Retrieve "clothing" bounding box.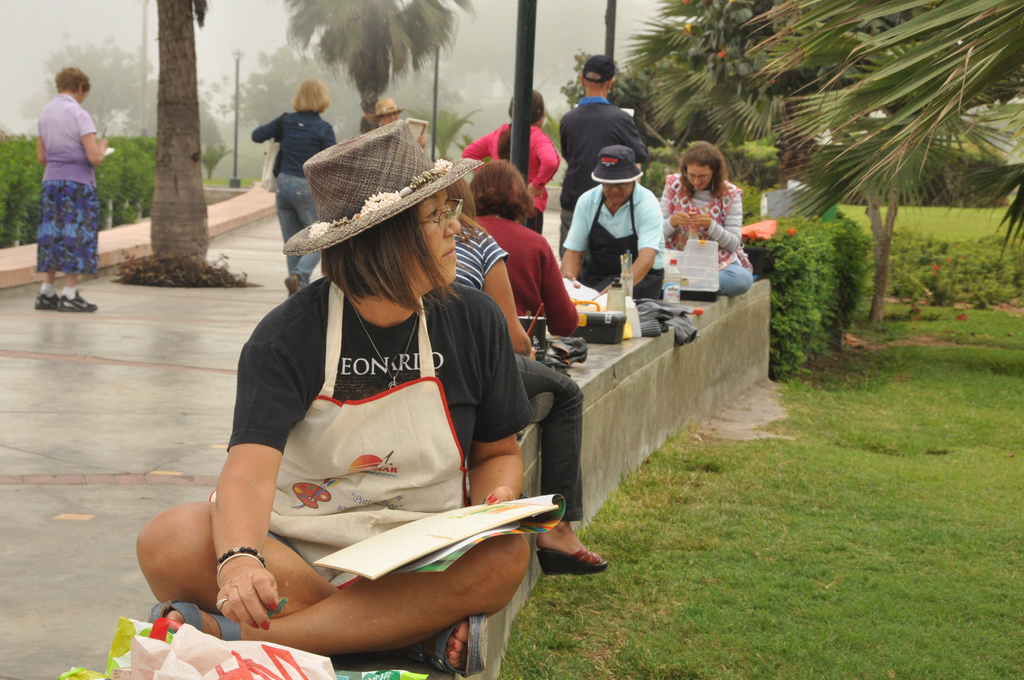
Bounding box: (371,96,399,119).
